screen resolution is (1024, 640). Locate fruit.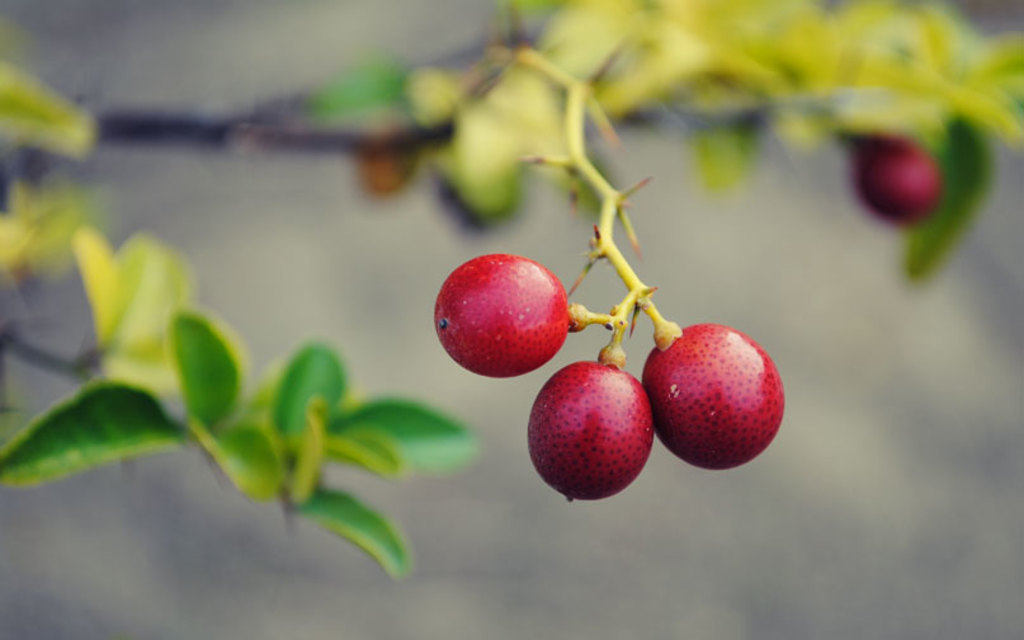
bbox=[641, 321, 788, 470].
